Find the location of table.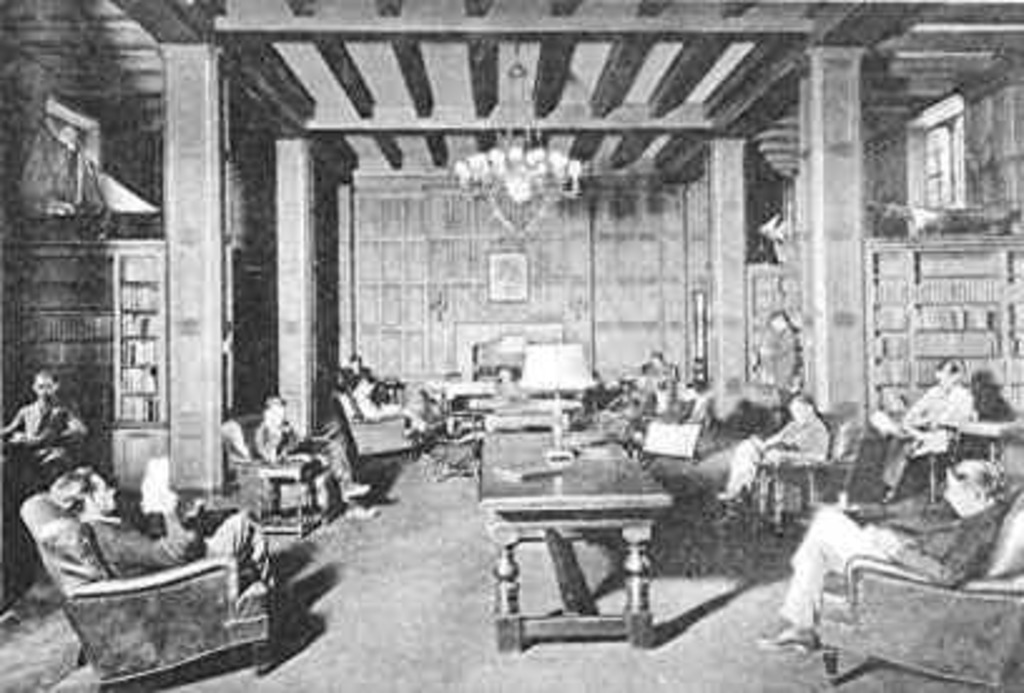
Location: <region>482, 412, 668, 645</region>.
